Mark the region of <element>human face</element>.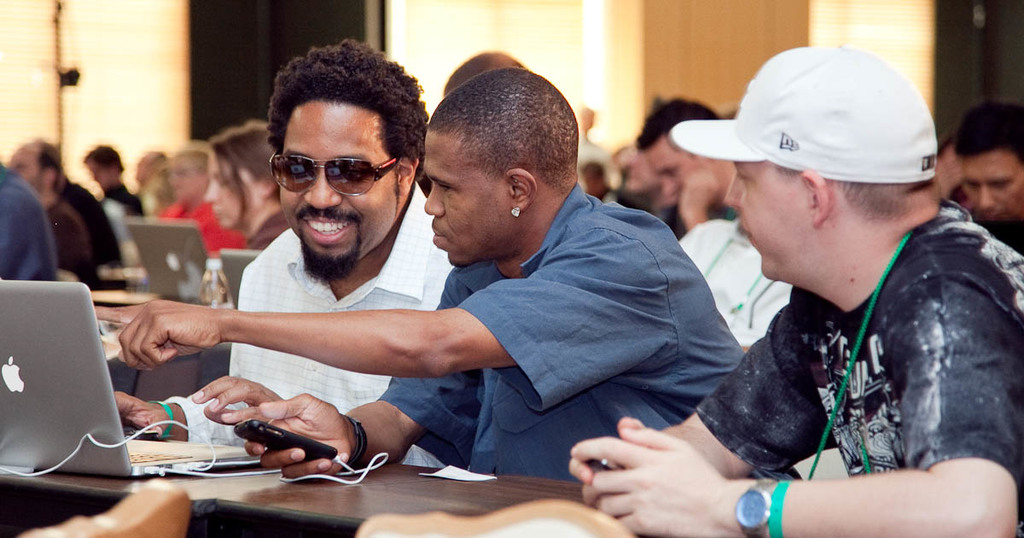
Region: pyautogui.locateOnScreen(206, 151, 258, 231).
